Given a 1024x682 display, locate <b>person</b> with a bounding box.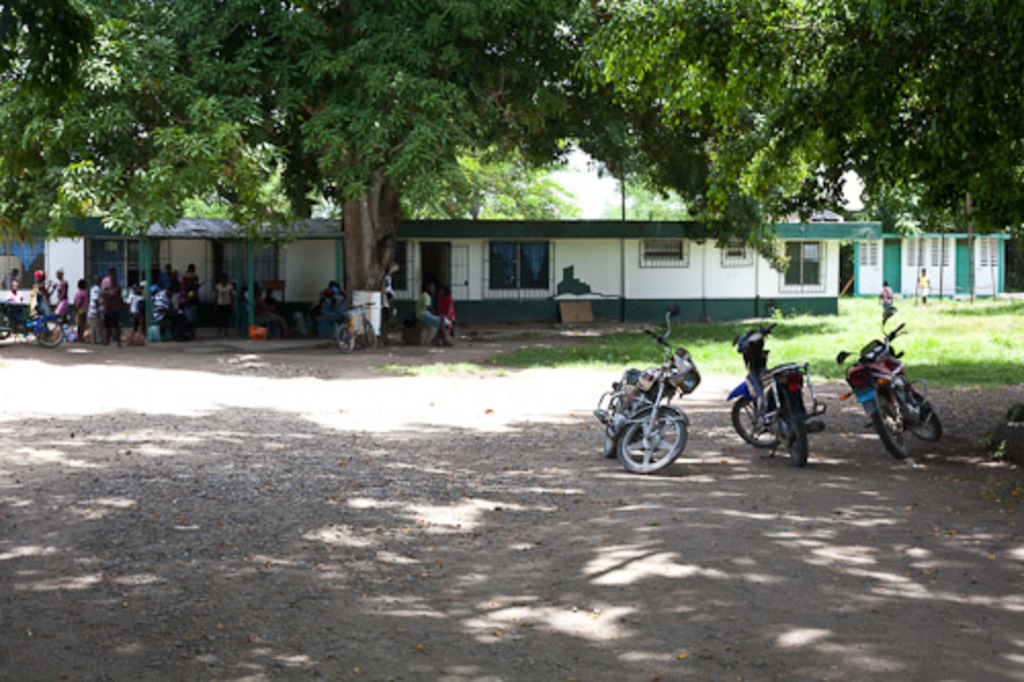
Located: [444,289,455,346].
